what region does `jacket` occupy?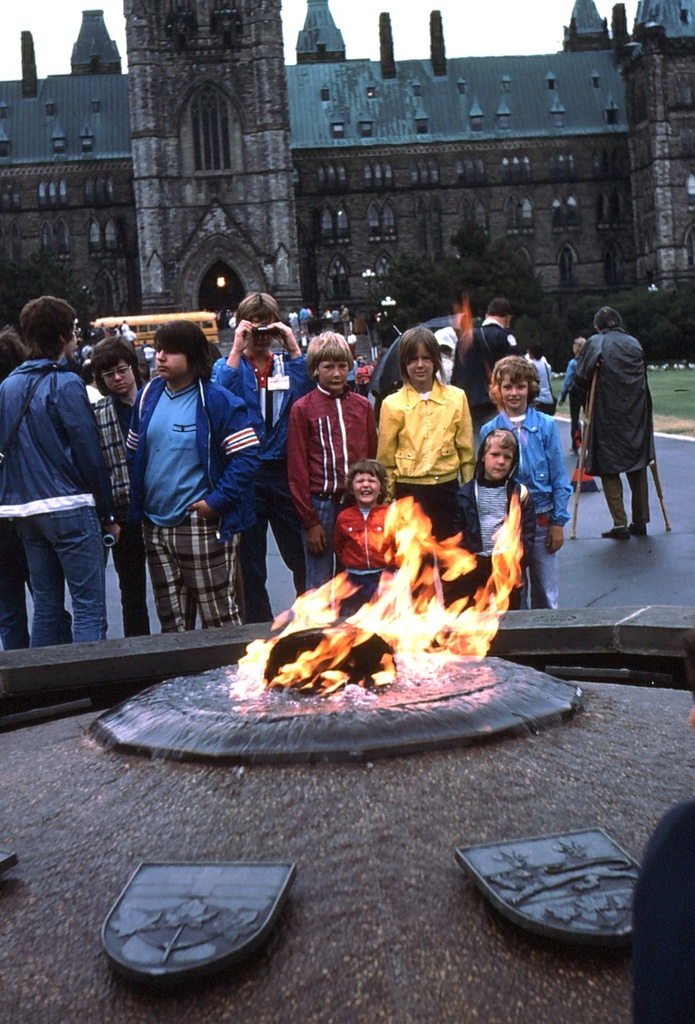
<bbox>328, 498, 402, 568</bbox>.
